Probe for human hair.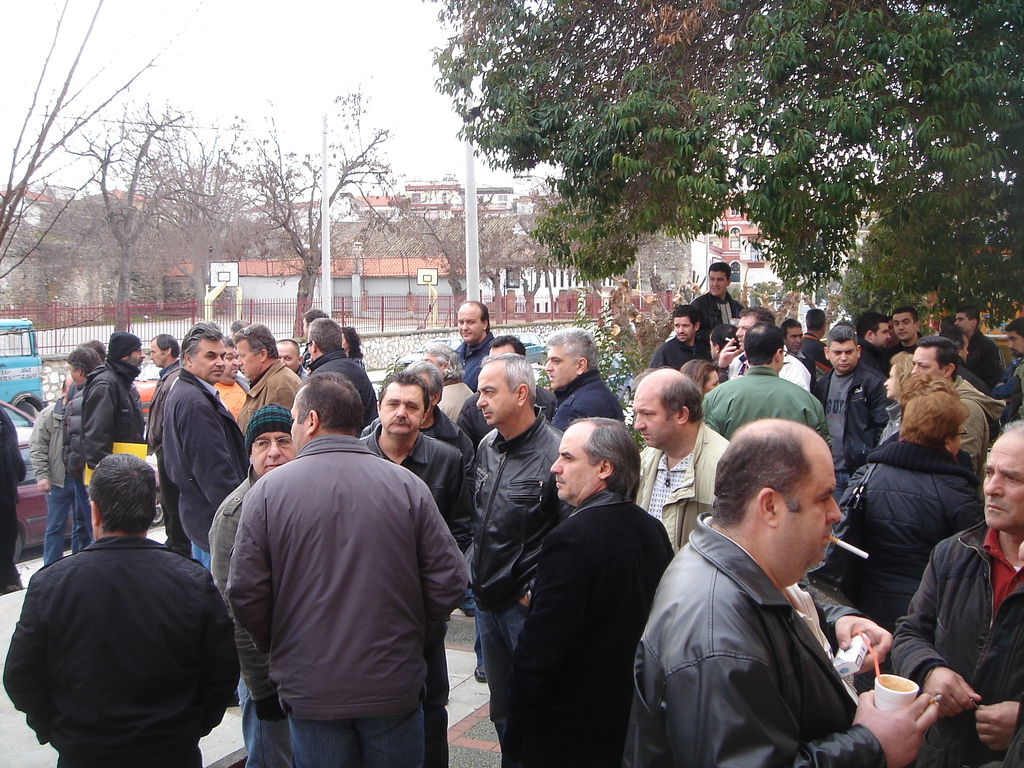
Probe result: Rect(745, 321, 782, 362).
